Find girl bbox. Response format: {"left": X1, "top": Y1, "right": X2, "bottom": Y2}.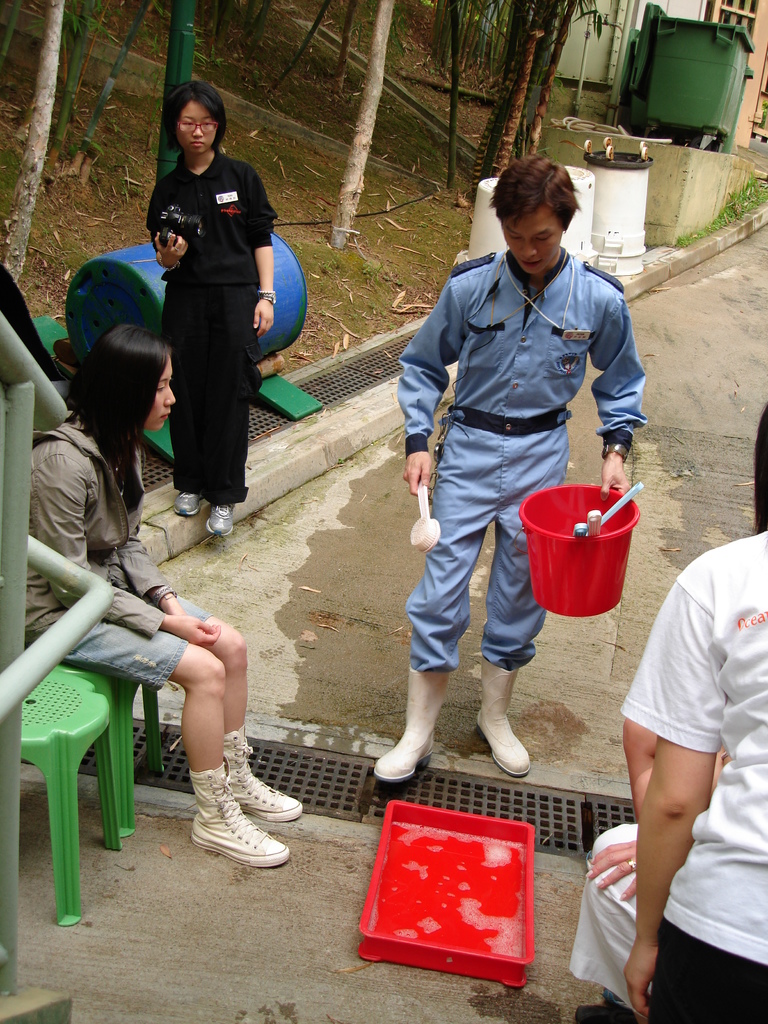
{"left": 19, "top": 318, "right": 306, "bottom": 861}.
